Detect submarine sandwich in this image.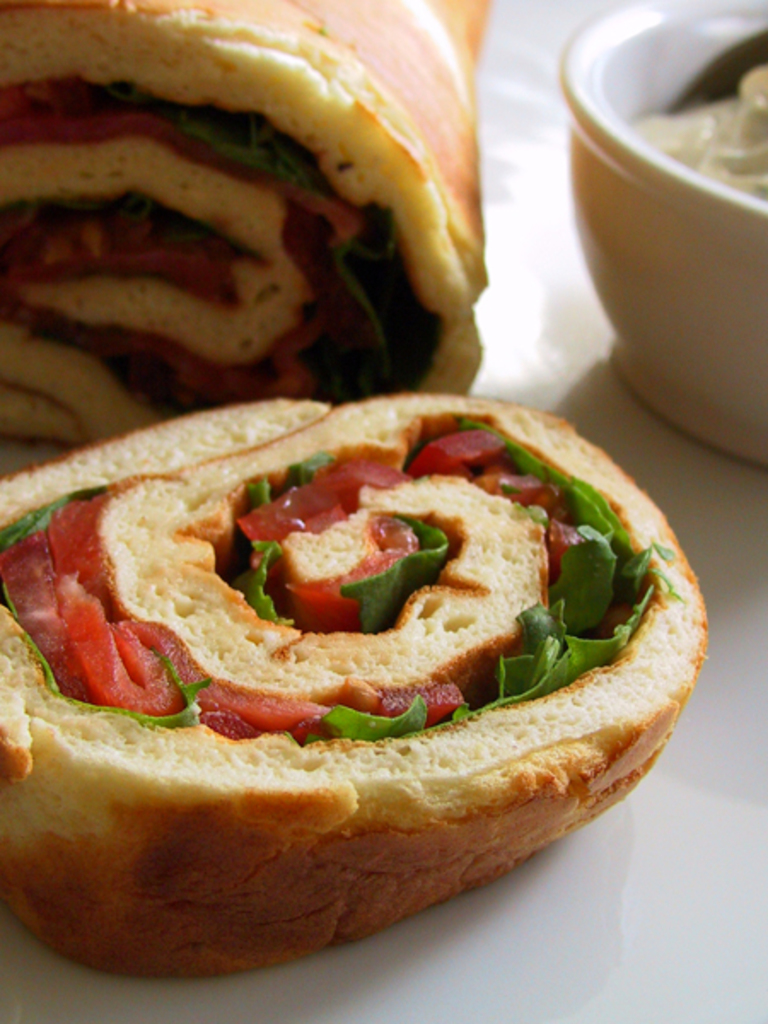
Detection: left=0, top=0, right=490, bottom=449.
